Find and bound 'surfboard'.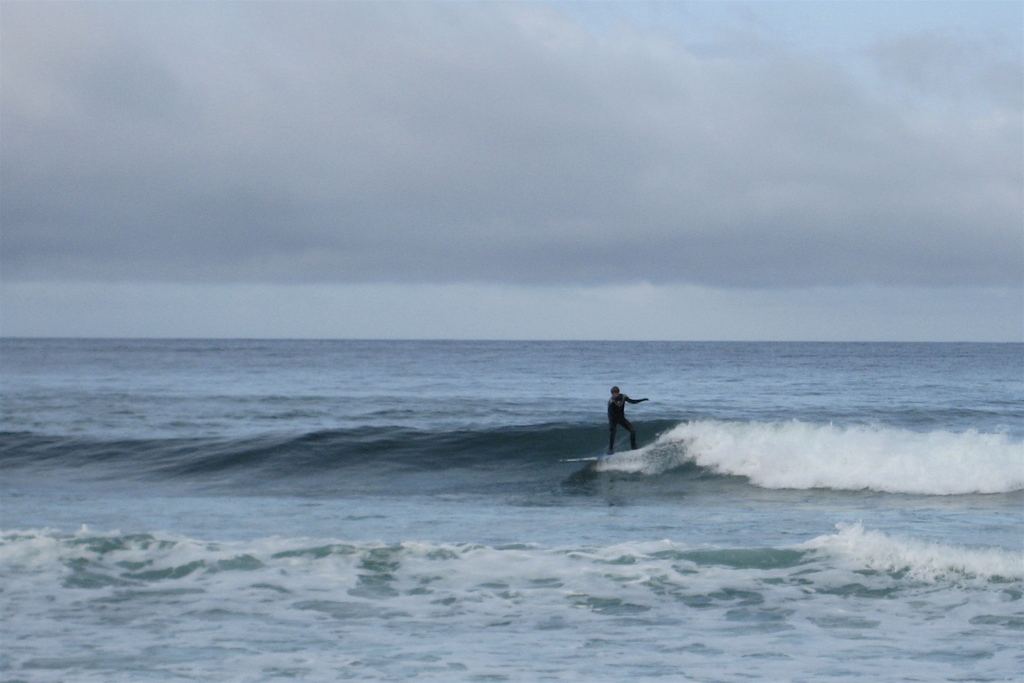
Bound: (556, 451, 612, 462).
